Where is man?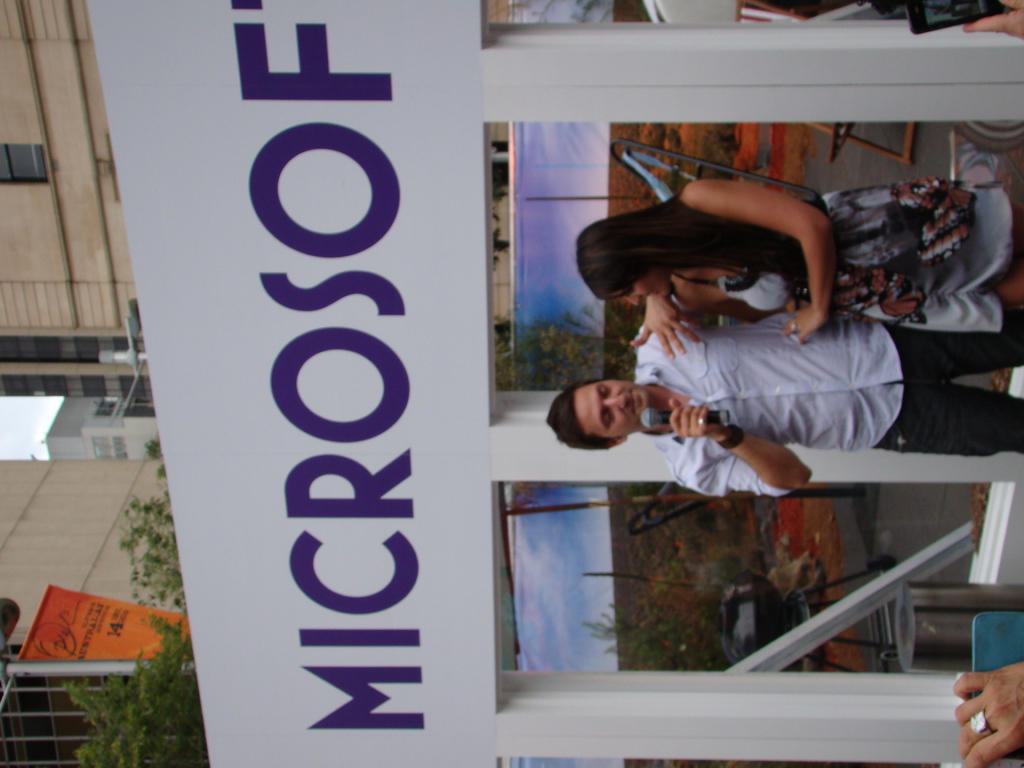
region(539, 285, 1023, 505).
